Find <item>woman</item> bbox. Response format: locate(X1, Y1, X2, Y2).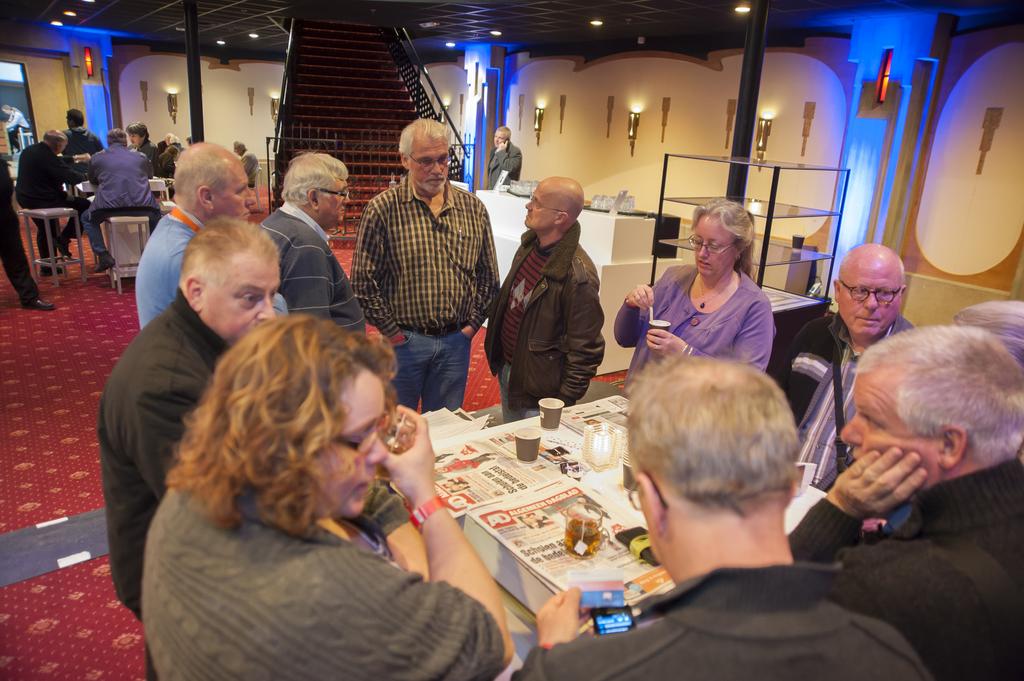
locate(157, 145, 180, 182).
